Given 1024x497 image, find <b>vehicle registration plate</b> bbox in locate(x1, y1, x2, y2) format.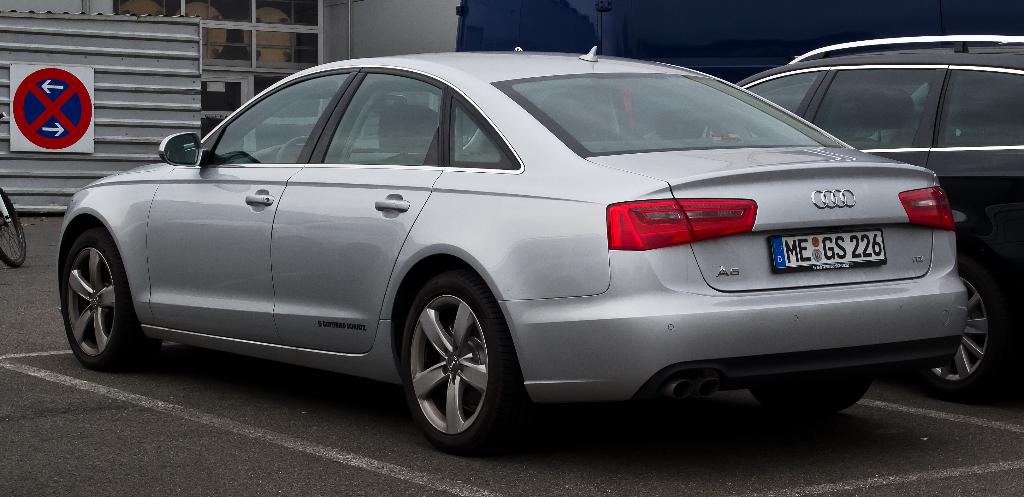
locate(768, 229, 876, 274).
